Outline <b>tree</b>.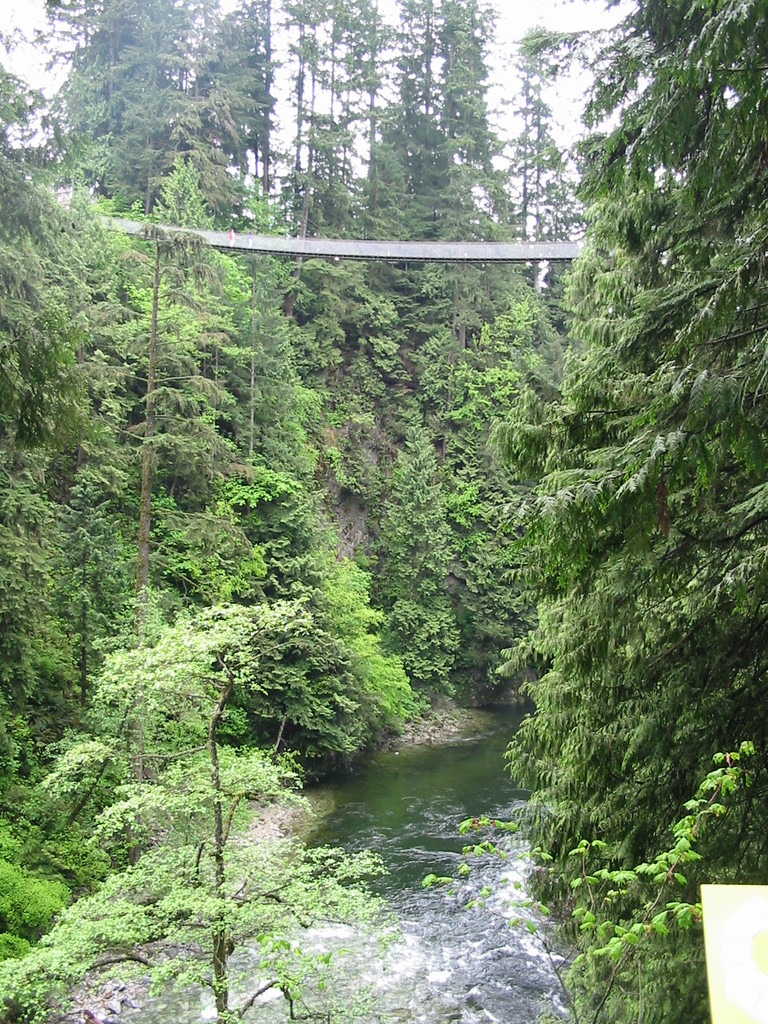
Outline: box=[492, 3, 767, 1023].
